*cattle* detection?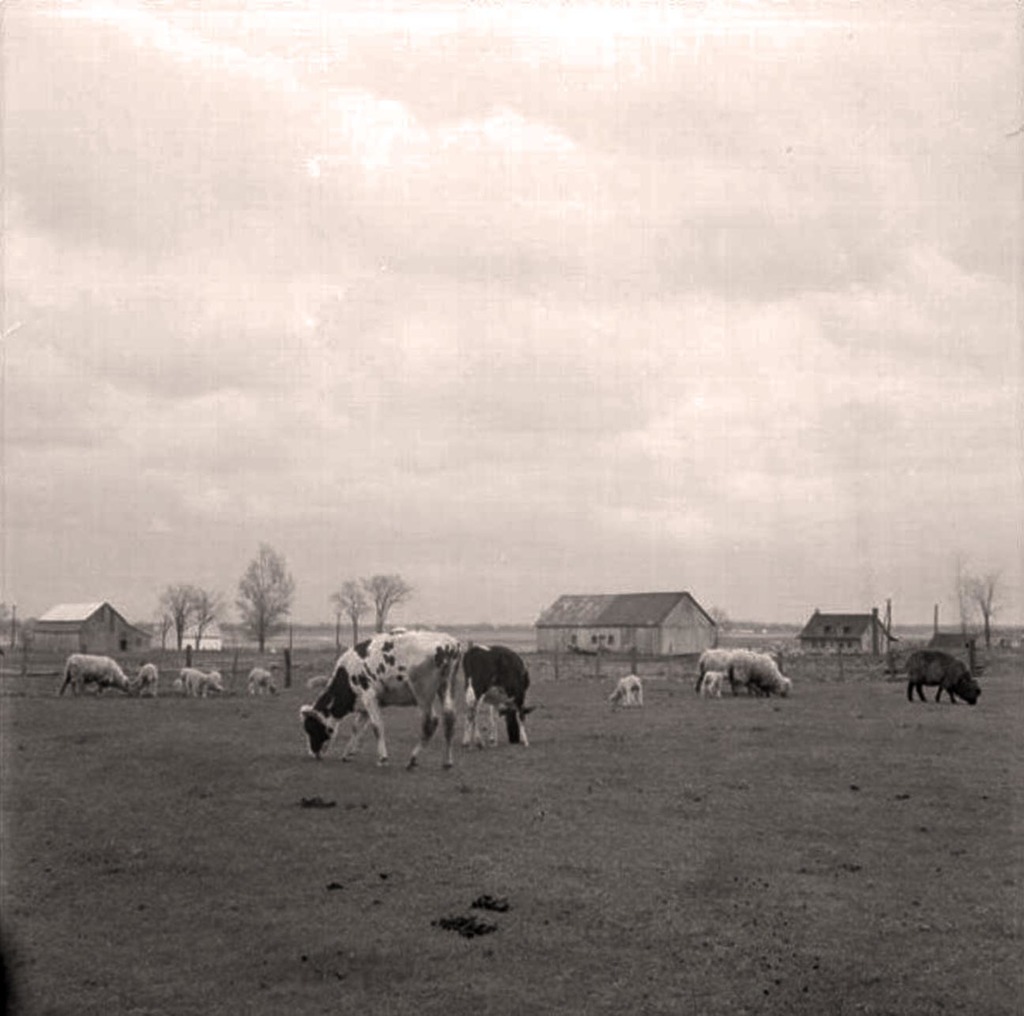
bbox(687, 646, 732, 694)
